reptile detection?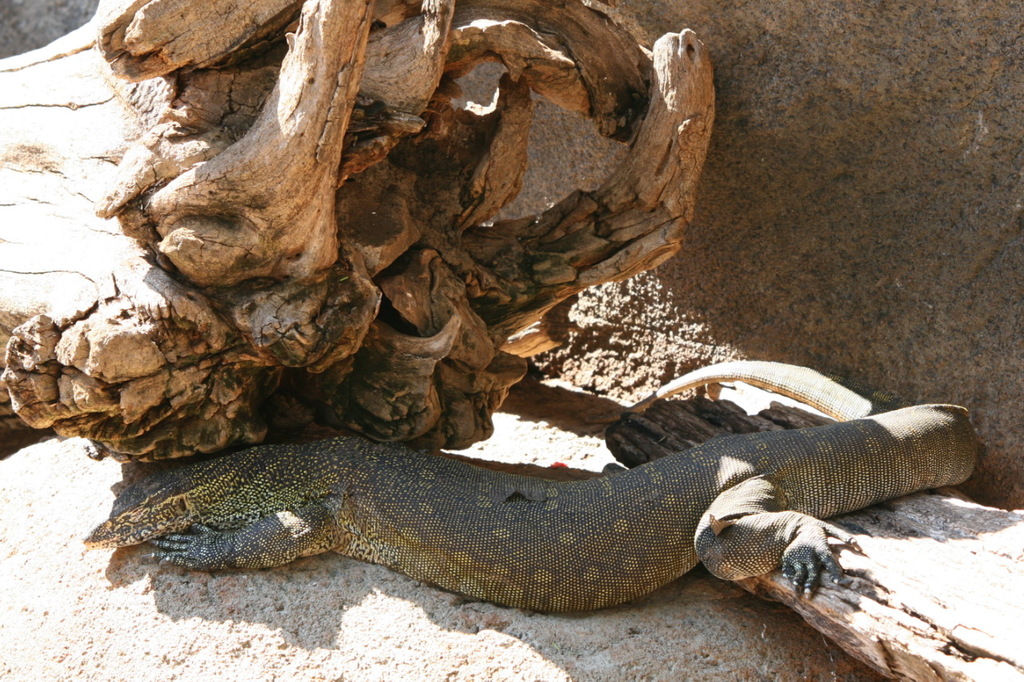
box=[81, 361, 980, 604]
